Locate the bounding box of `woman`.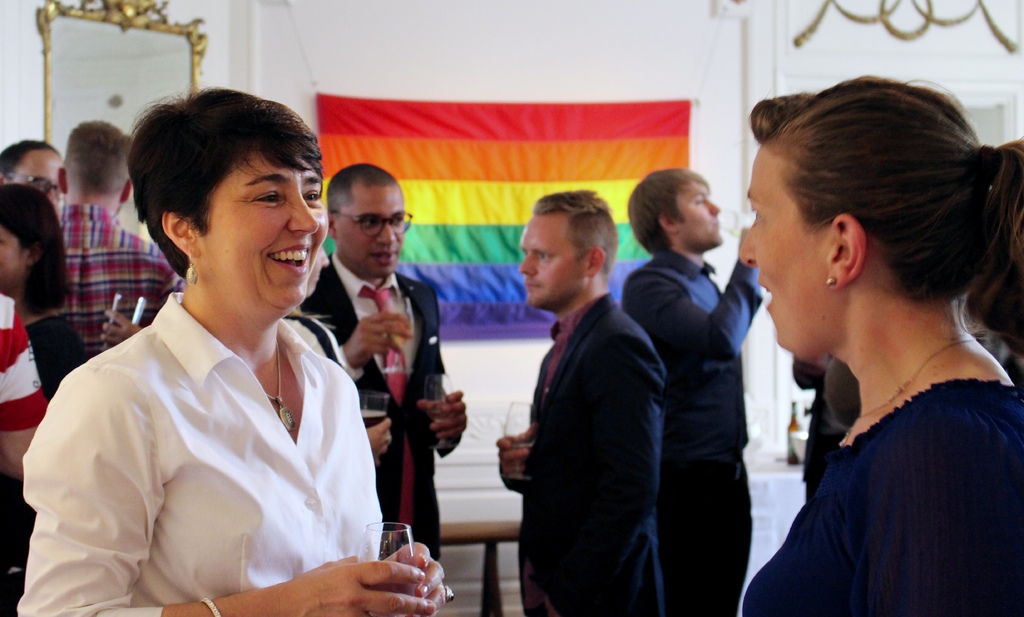
Bounding box: [left=0, top=181, right=85, bottom=616].
